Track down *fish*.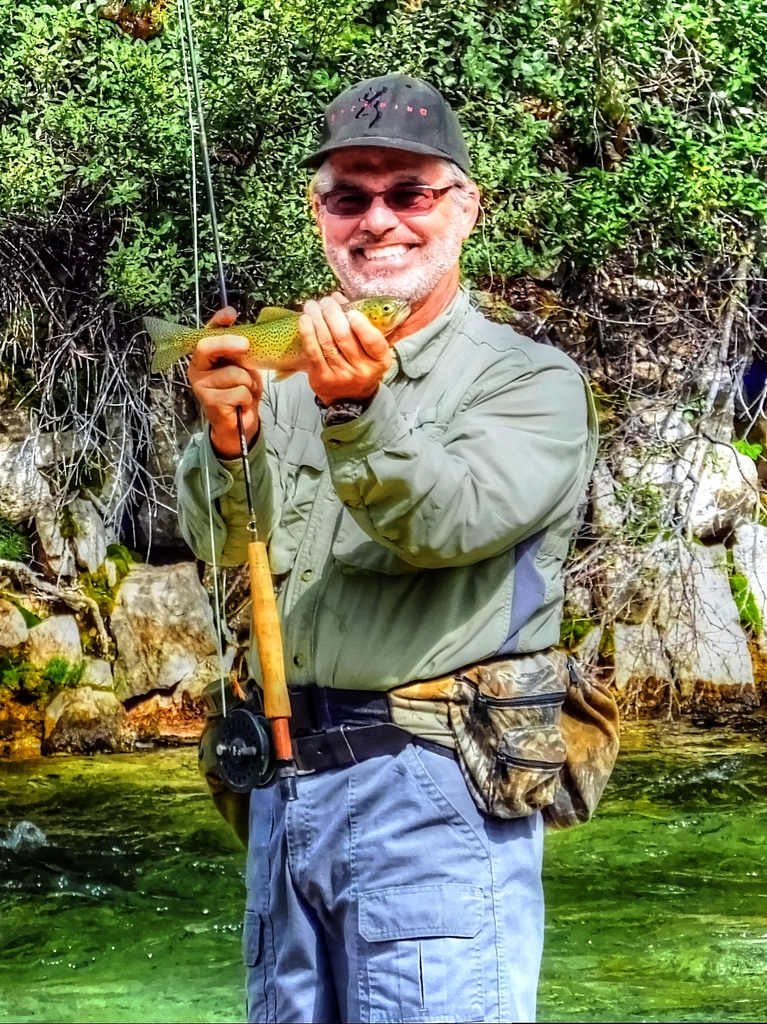
Tracked to bbox=[189, 291, 409, 410].
